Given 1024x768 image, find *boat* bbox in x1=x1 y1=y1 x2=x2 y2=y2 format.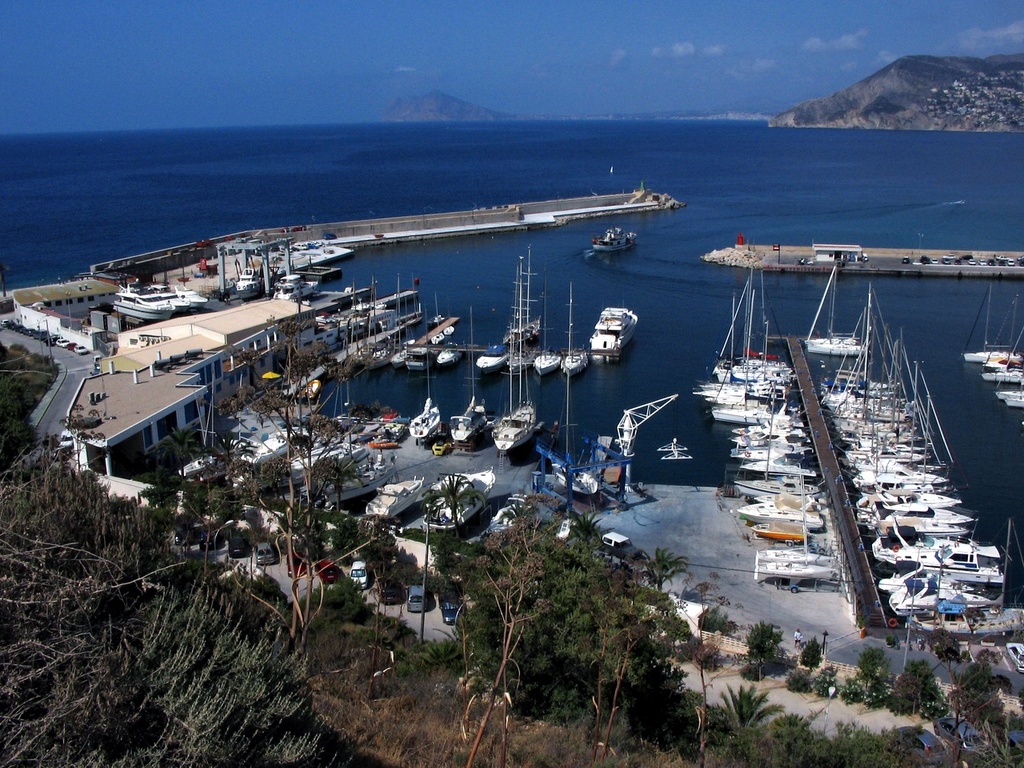
x1=361 y1=476 x2=427 y2=522.
